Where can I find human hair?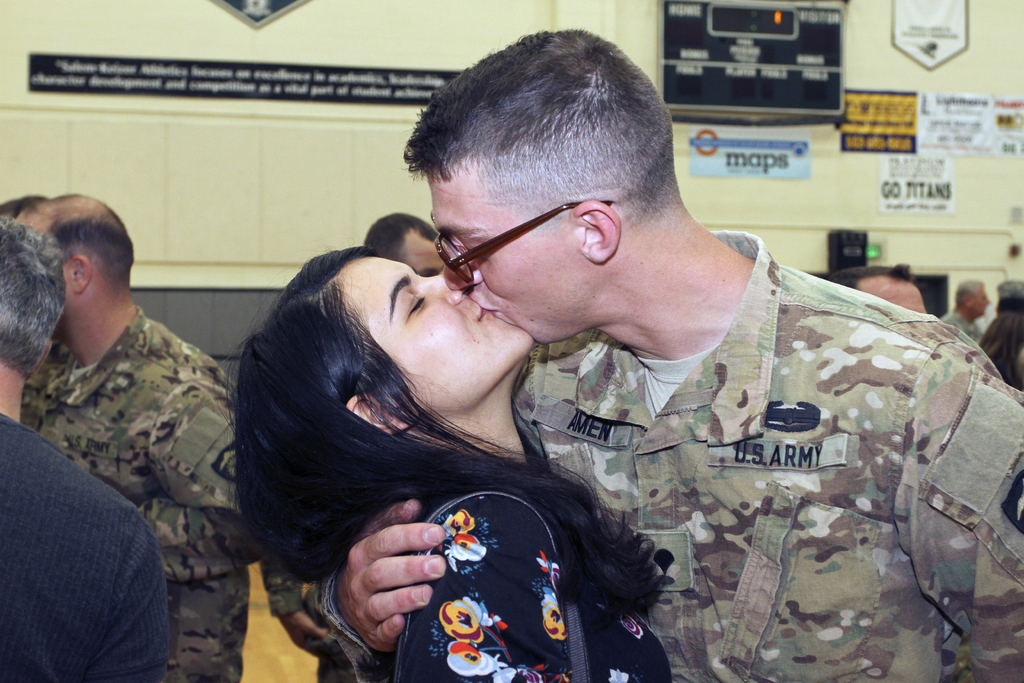
You can find it at box=[359, 208, 440, 270].
